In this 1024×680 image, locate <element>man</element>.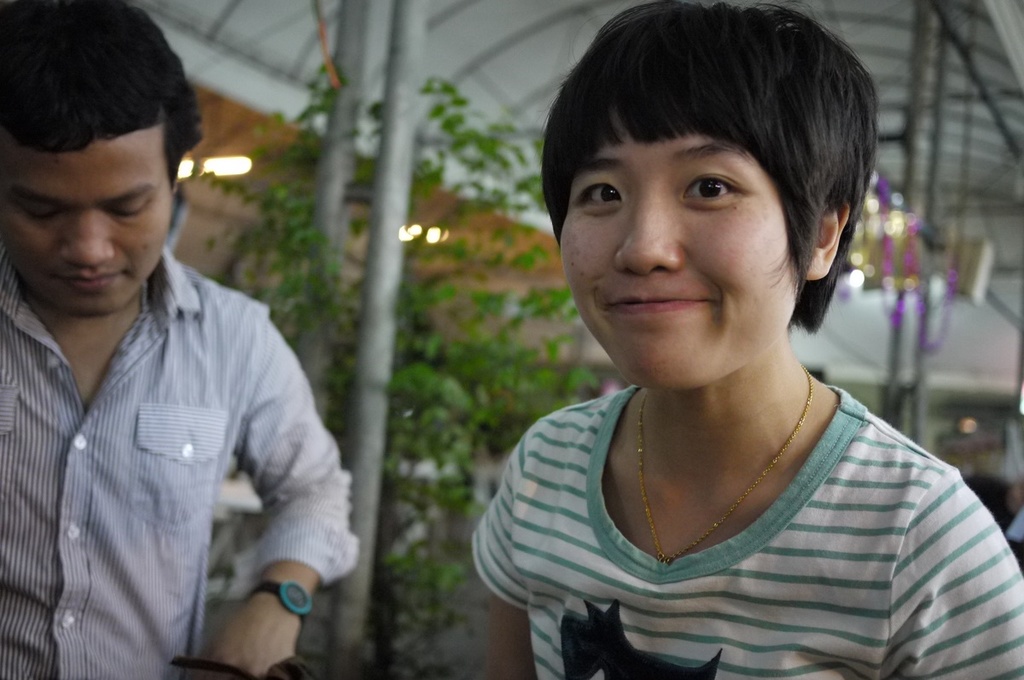
Bounding box: (9,34,363,679).
